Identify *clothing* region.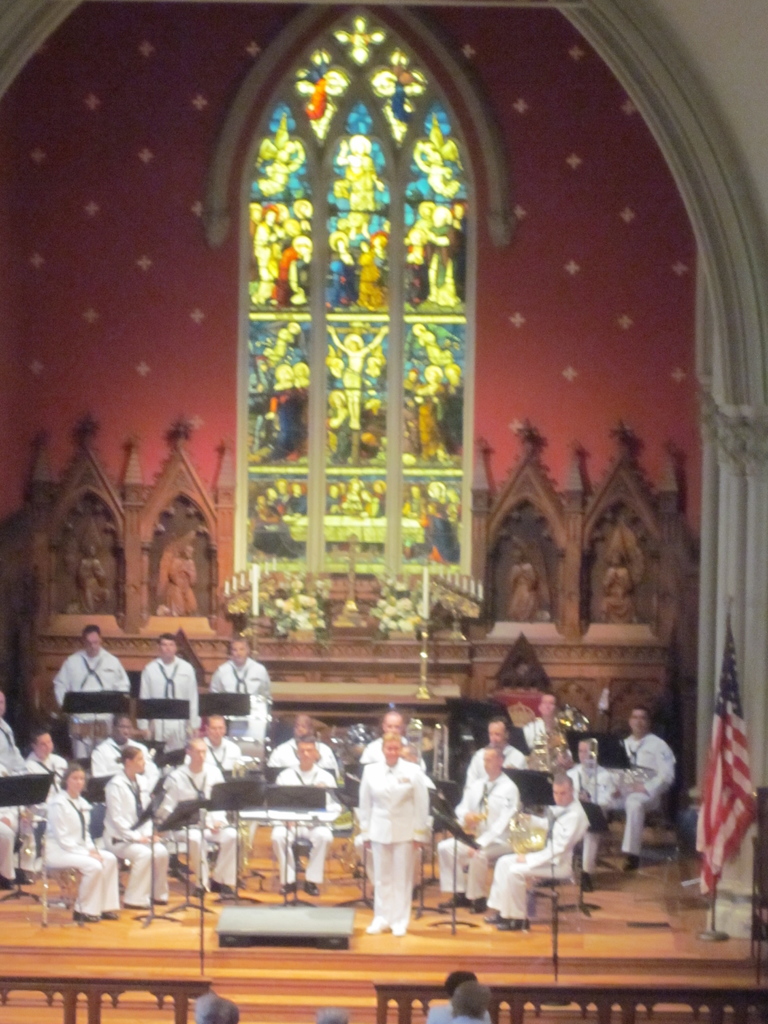
Region: detection(100, 746, 170, 917).
